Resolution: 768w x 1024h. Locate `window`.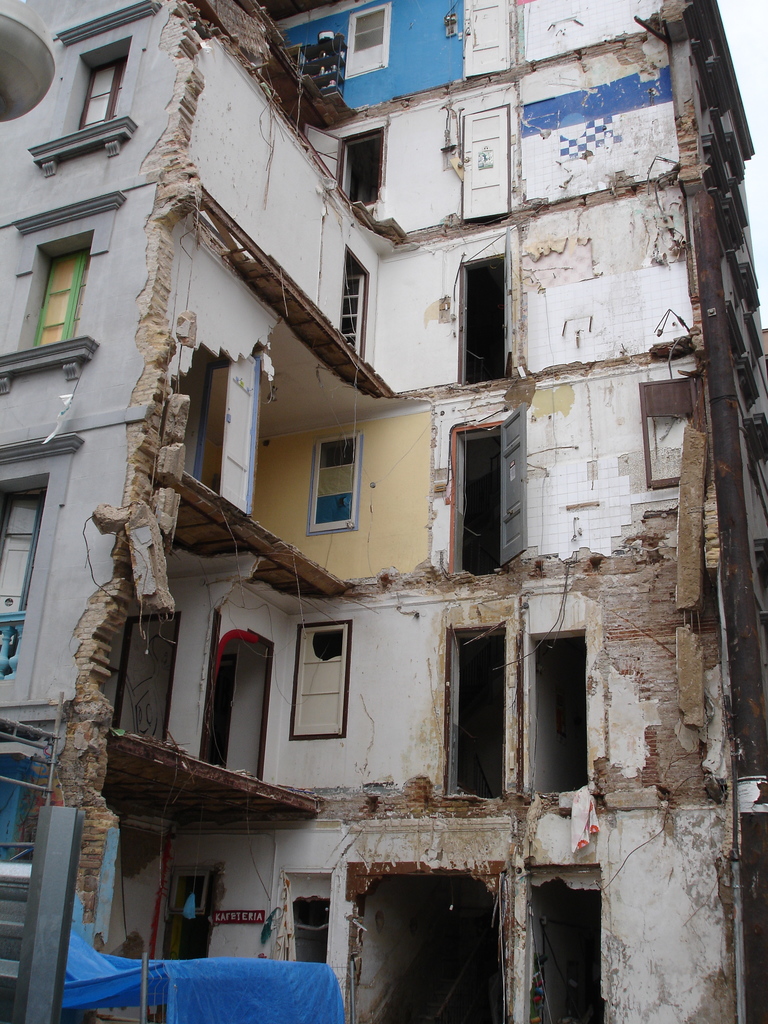
bbox=(41, 247, 92, 345).
